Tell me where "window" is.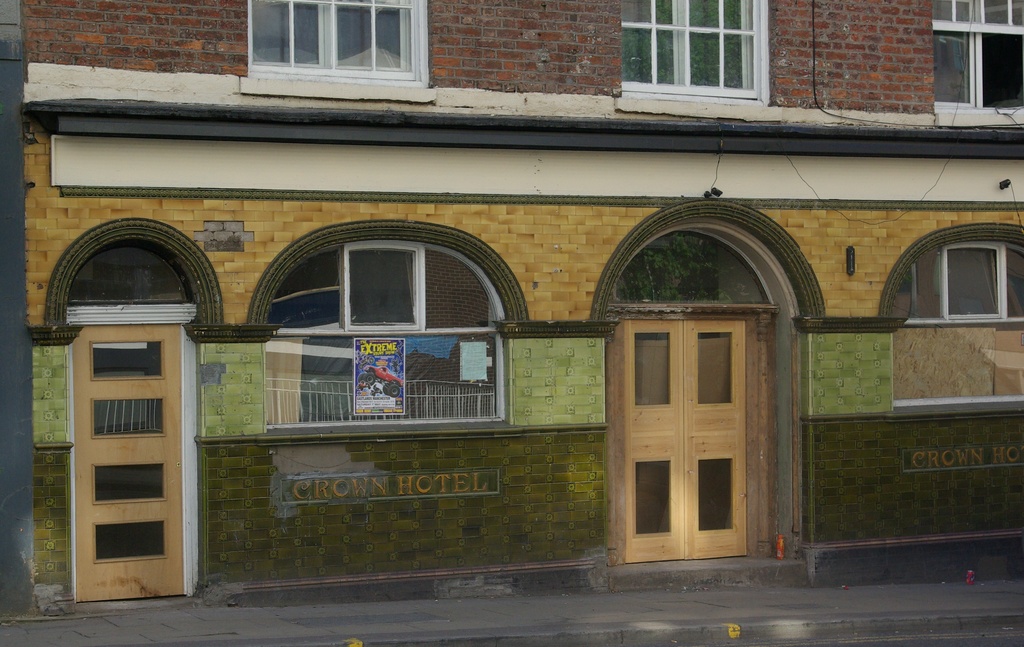
"window" is at l=259, t=239, r=518, b=434.
